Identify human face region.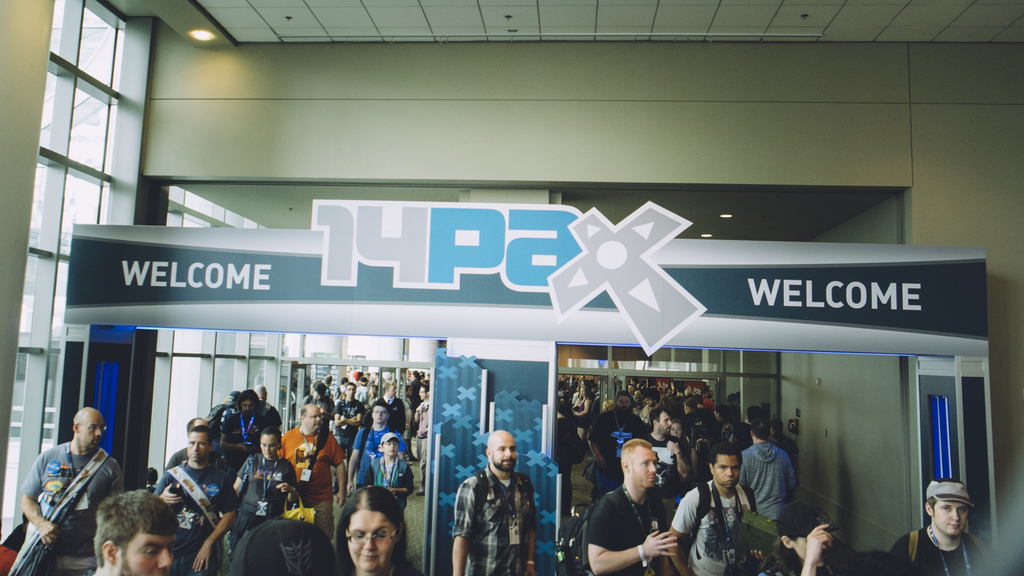
Region: [714,455,740,486].
